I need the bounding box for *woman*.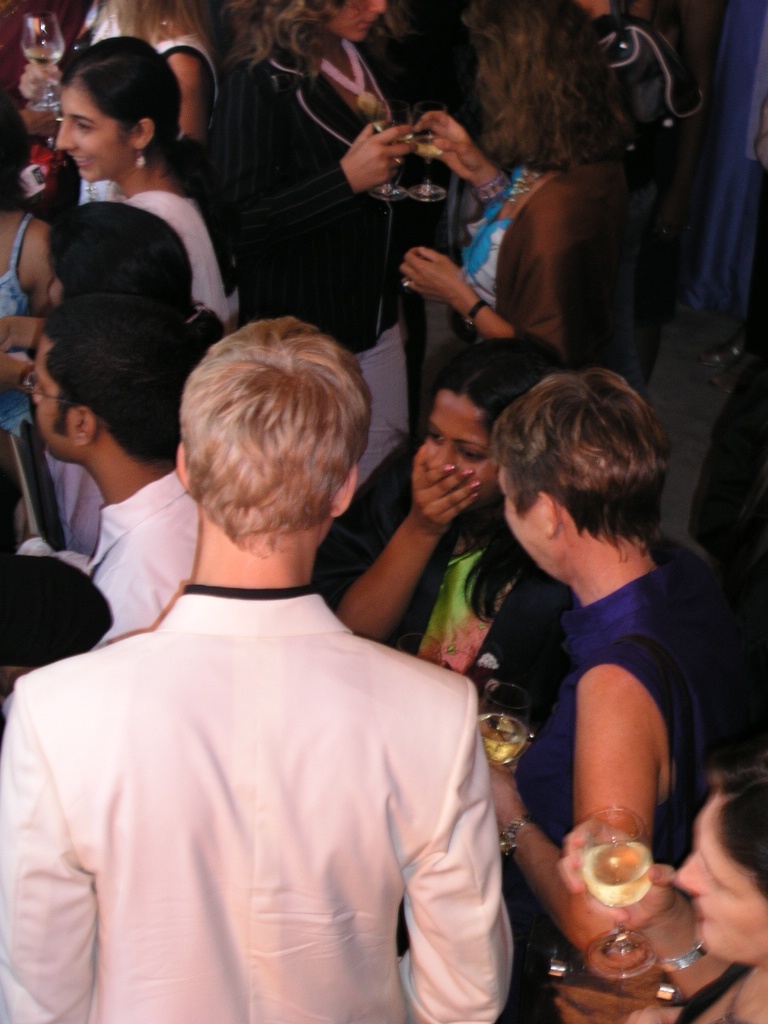
Here it is: 329,333,583,680.
